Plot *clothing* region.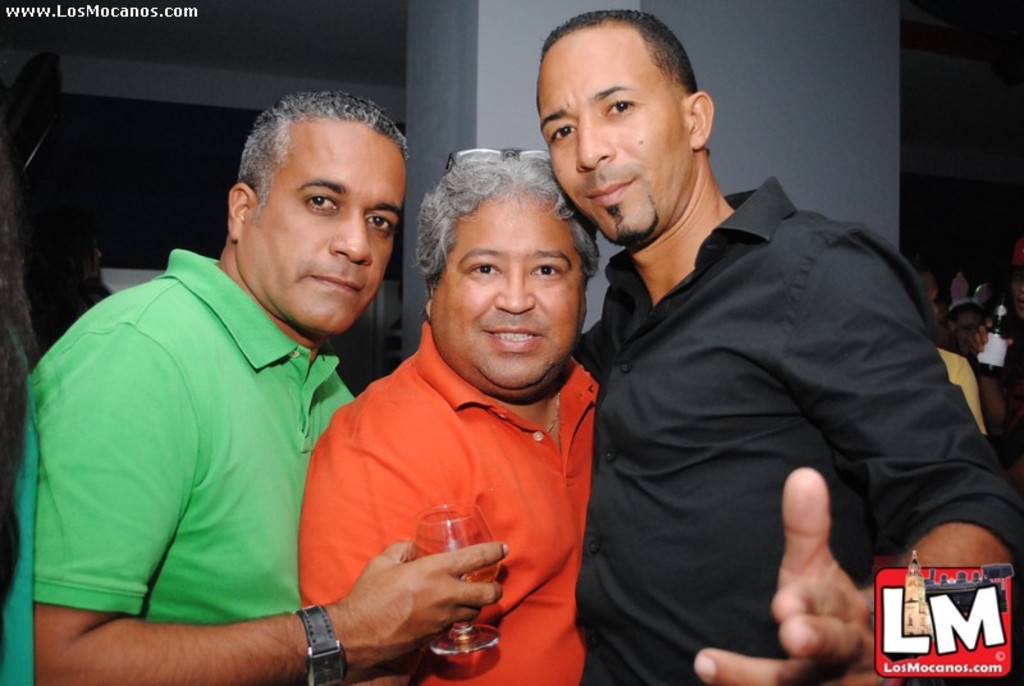
Plotted at [556, 143, 995, 674].
